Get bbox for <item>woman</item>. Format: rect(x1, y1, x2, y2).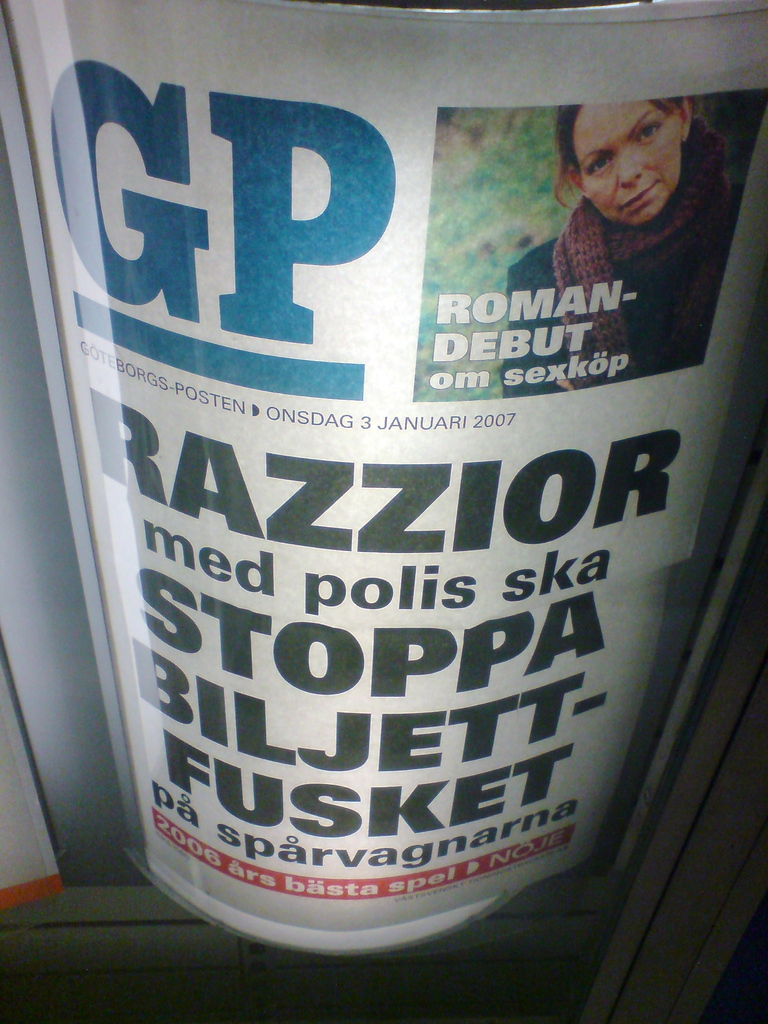
rect(497, 104, 746, 399).
